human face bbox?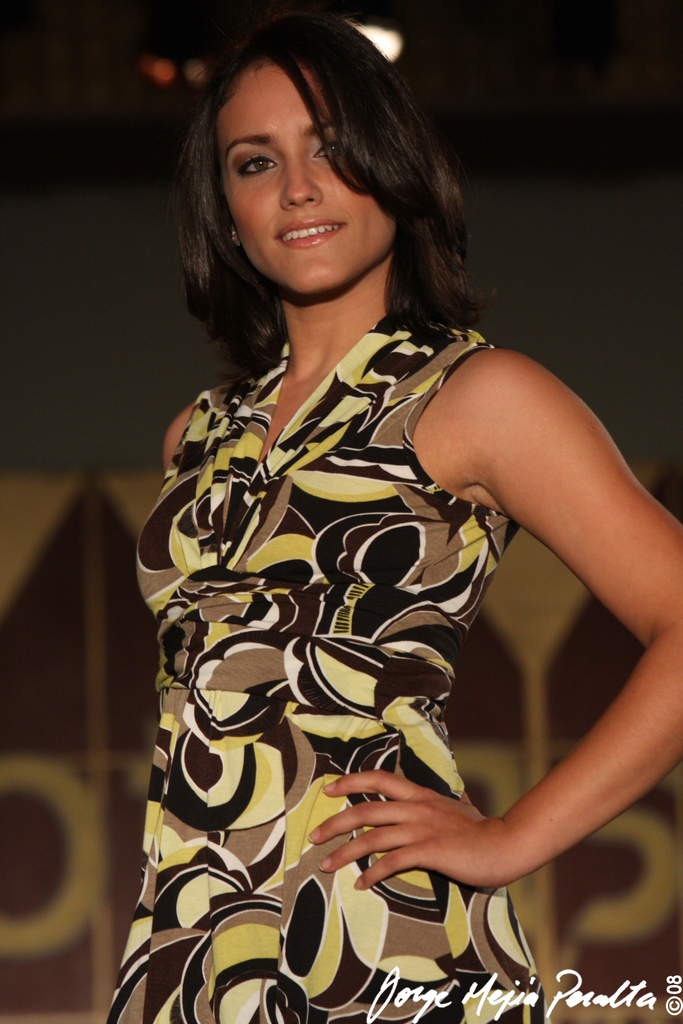
left=214, top=56, right=400, bottom=287
